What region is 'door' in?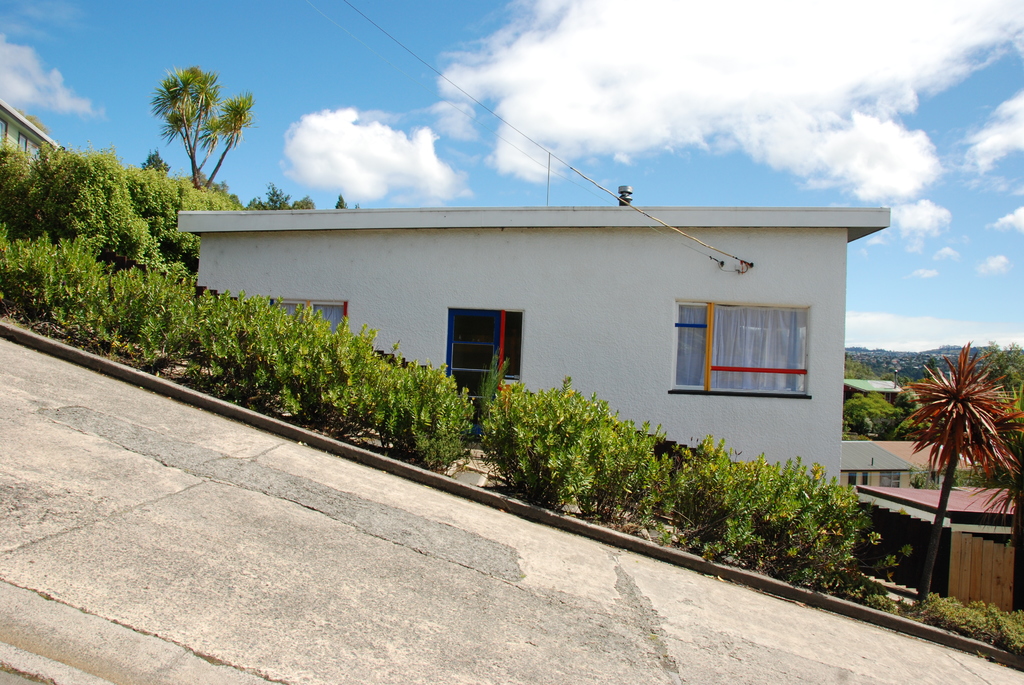
bbox=(446, 311, 517, 397).
